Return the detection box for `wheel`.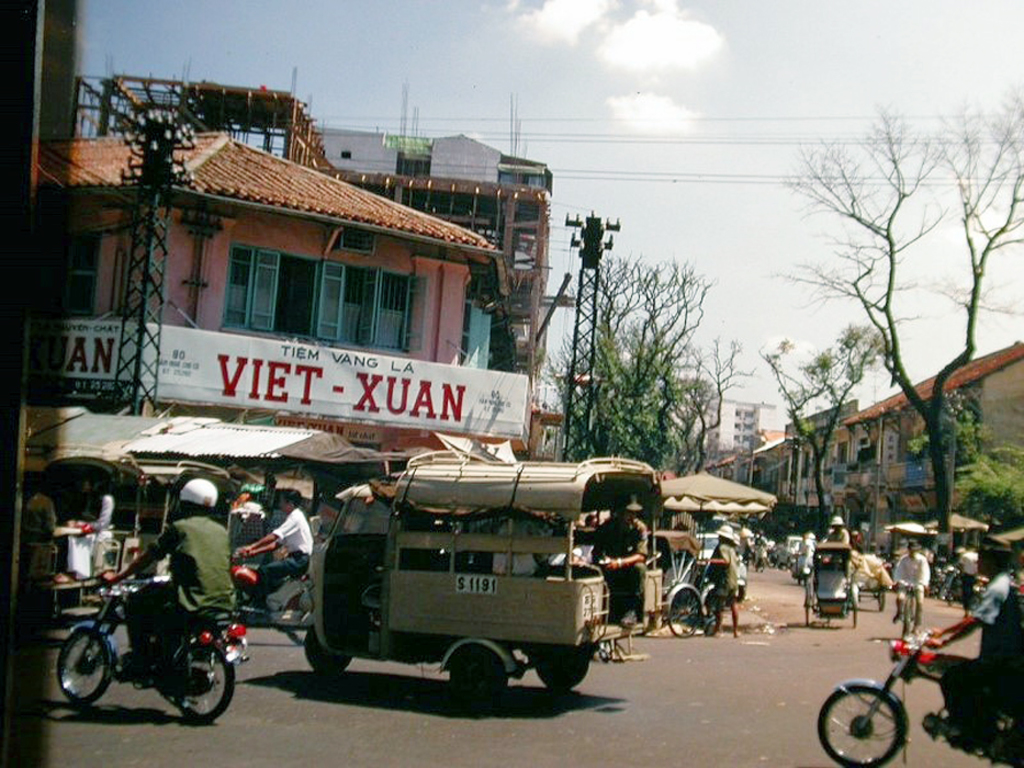
532 639 590 690.
